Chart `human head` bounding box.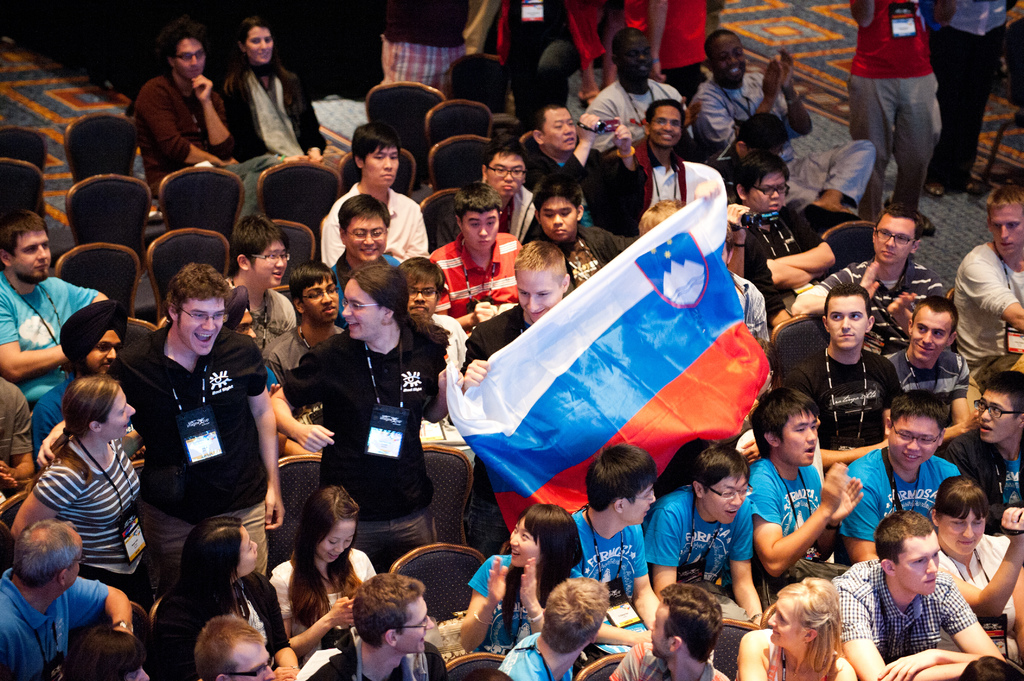
Charted: region(156, 24, 219, 80).
